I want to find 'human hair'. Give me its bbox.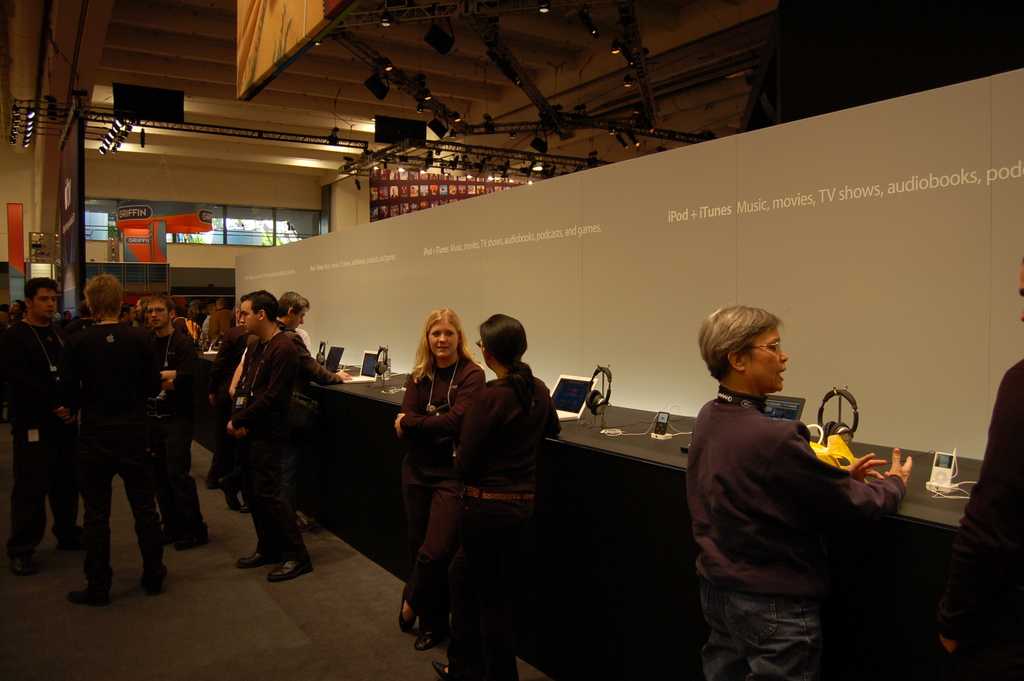
(left=241, top=286, right=280, bottom=324).
